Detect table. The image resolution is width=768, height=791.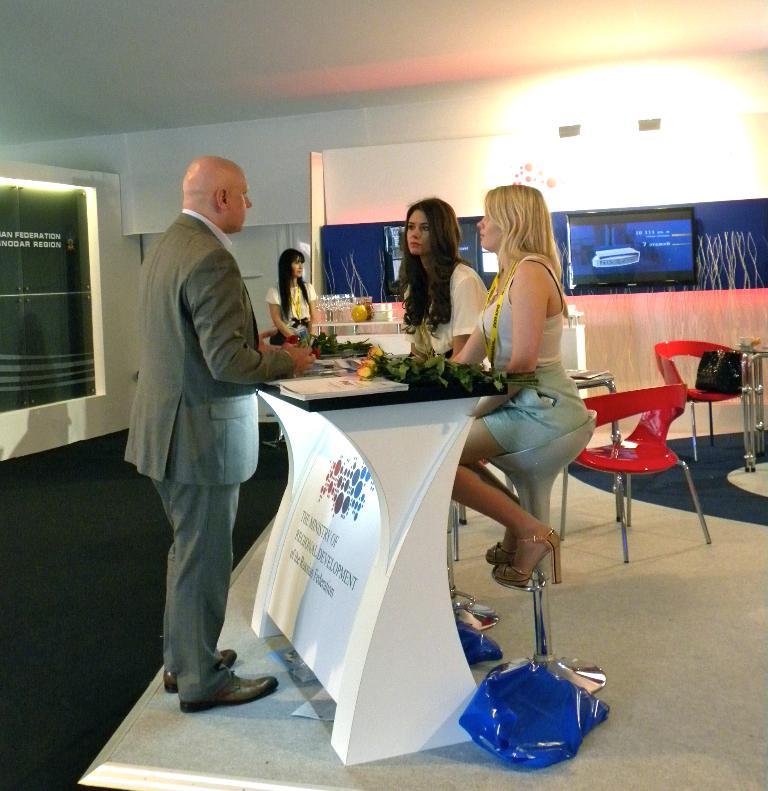
[left=246, top=311, right=539, bottom=766].
